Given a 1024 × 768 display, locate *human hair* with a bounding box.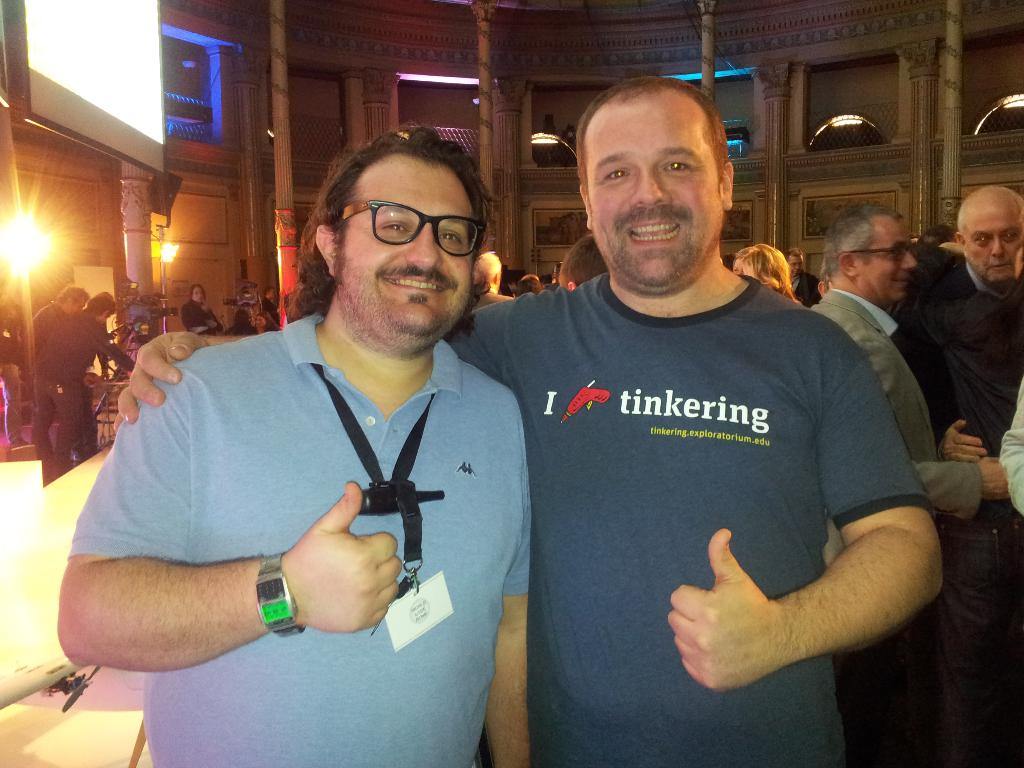
Located: x1=917, y1=222, x2=963, y2=262.
